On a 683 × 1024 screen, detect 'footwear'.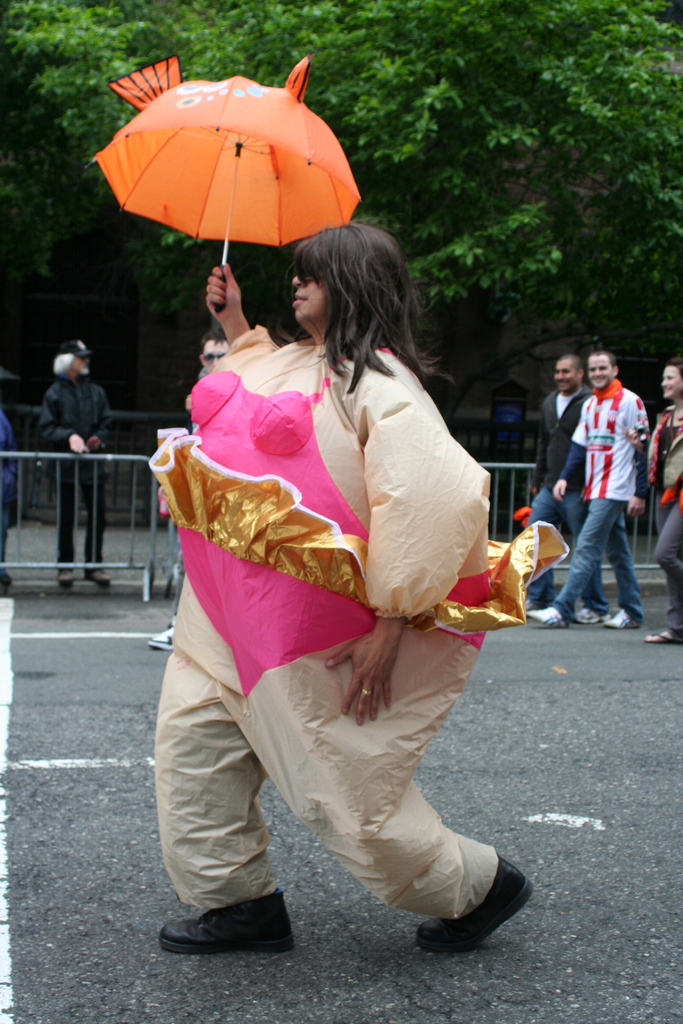
413 860 531 964.
